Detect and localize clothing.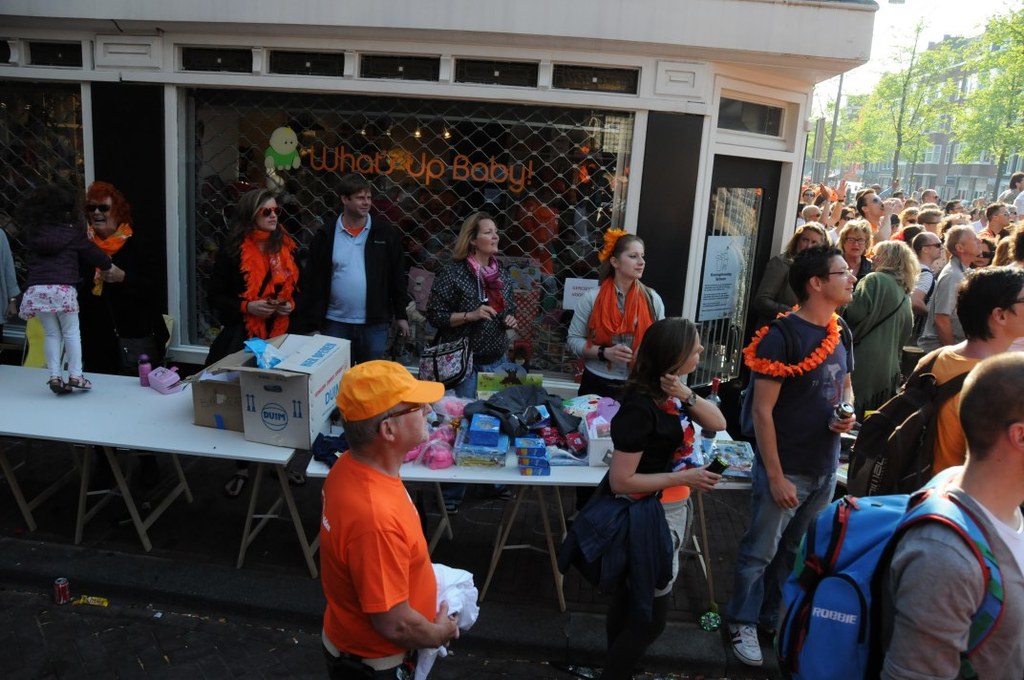
Localized at 206 193 306 368.
